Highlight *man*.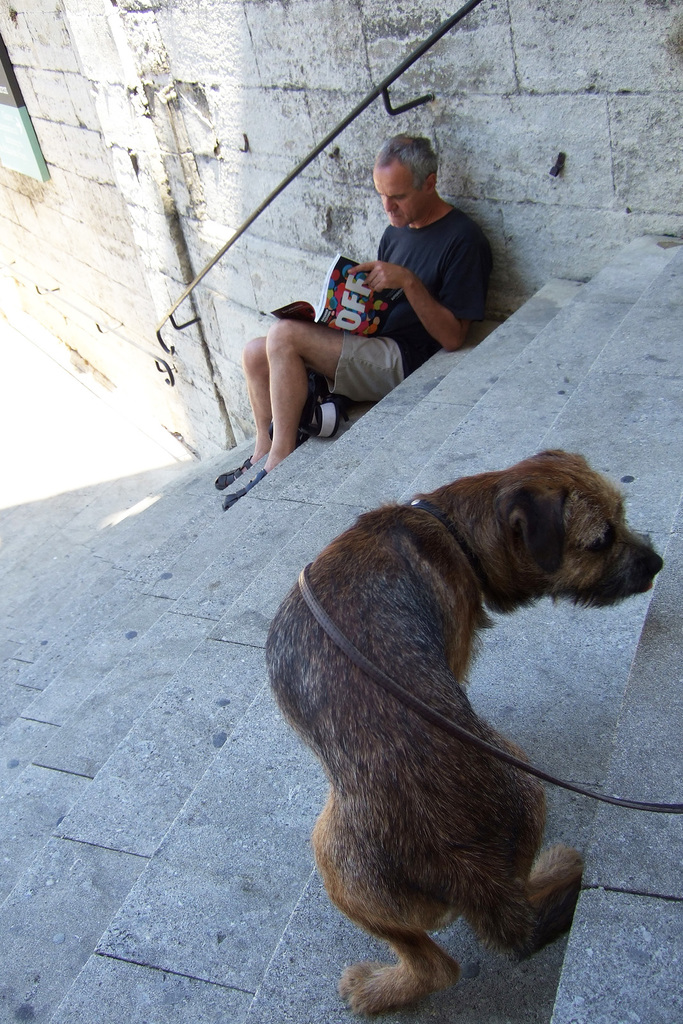
Highlighted region: BBox(268, 138, 507, 456).
